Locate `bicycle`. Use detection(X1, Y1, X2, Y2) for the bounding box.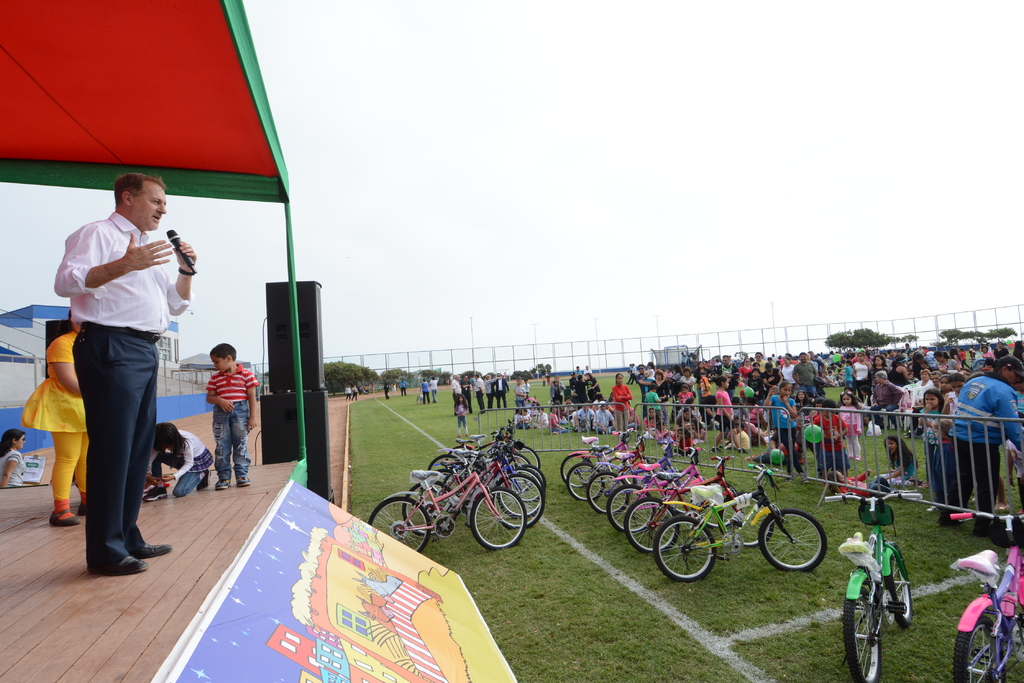
detection(644, 475, 835, 588).
